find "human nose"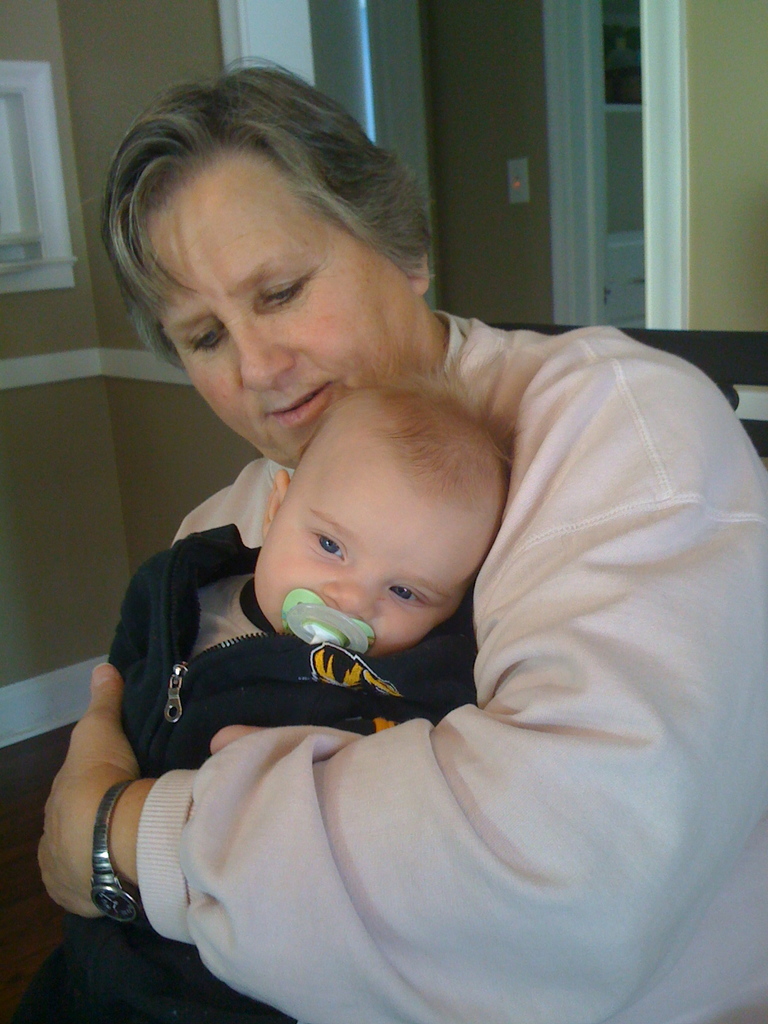
x1=322, y1=571, x2=385, y2=614
